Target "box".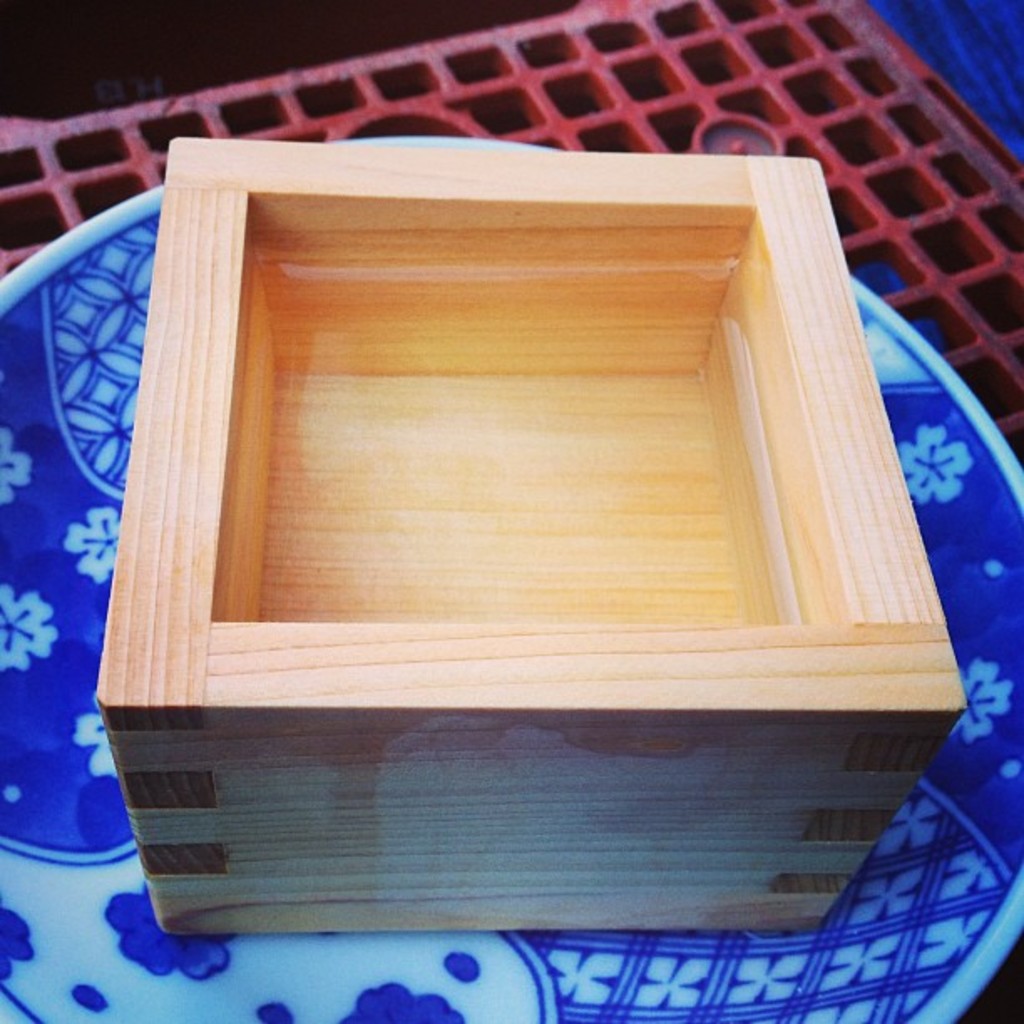
Target region: <bbox>97, 136, 969, 937</bbox>.
